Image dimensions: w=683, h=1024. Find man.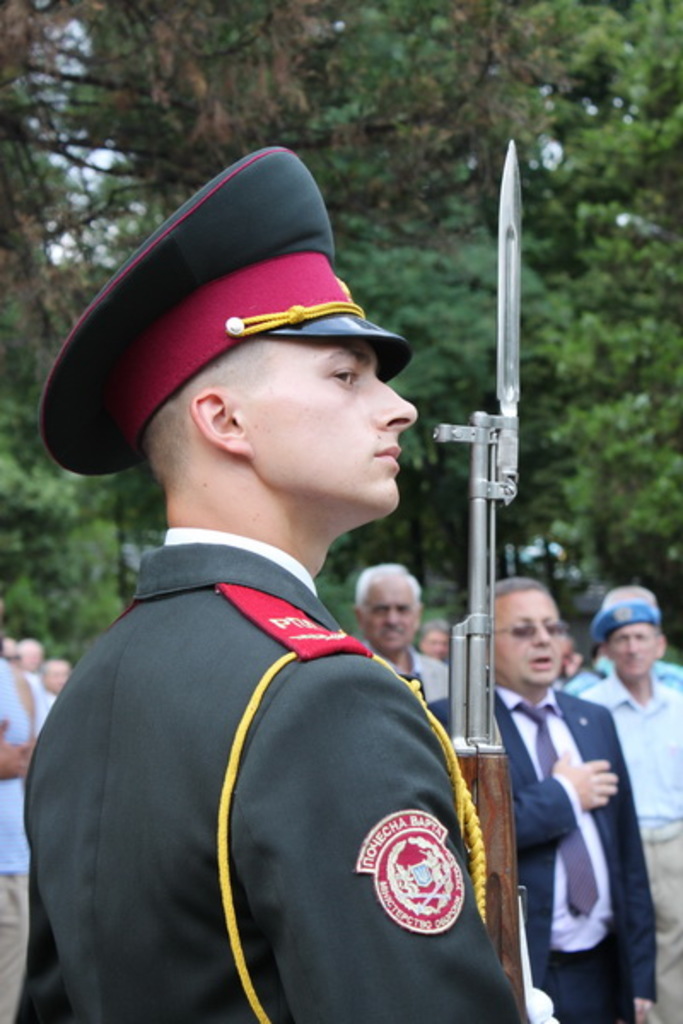
crop(579, 592, 681, 1022).
